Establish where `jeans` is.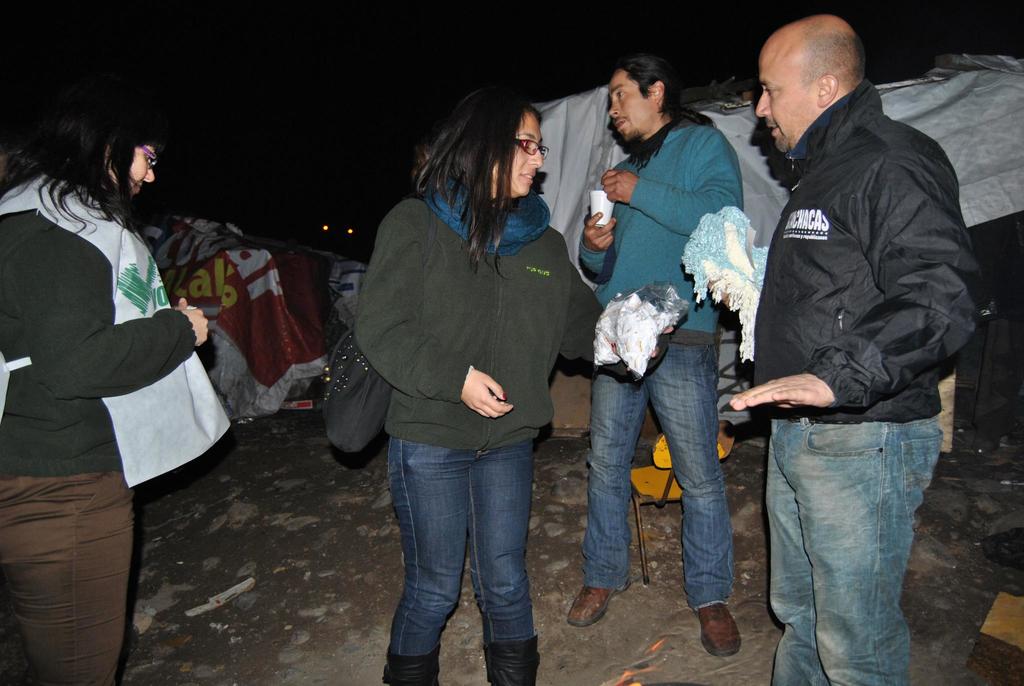
Established at 381, 430, 548, 682.
